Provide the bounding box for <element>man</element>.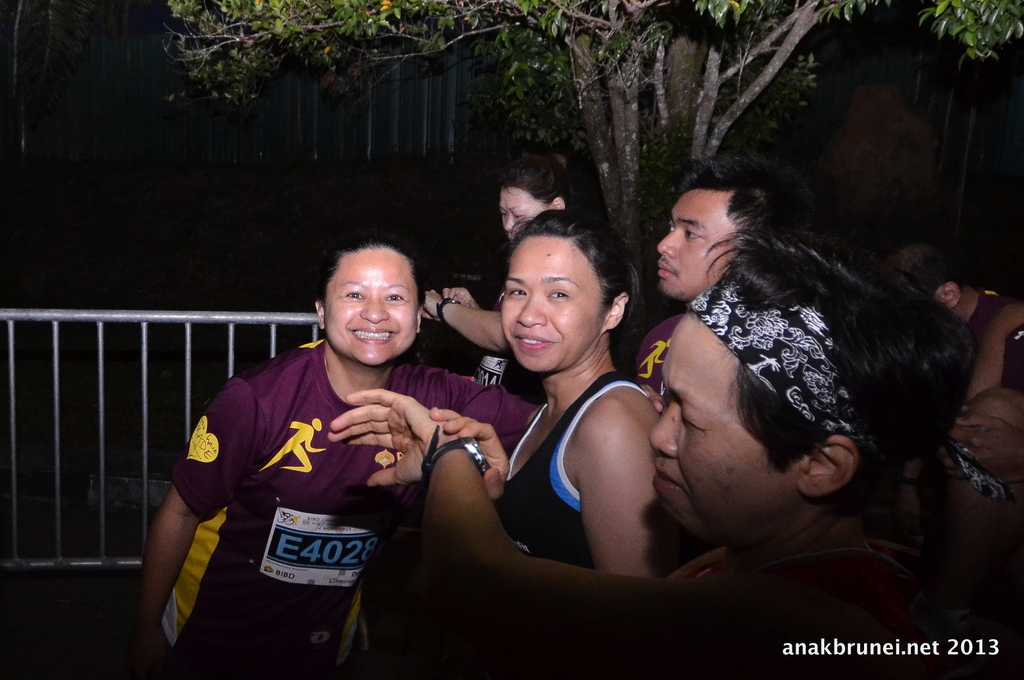
crop(319, 243, 963, 679).
